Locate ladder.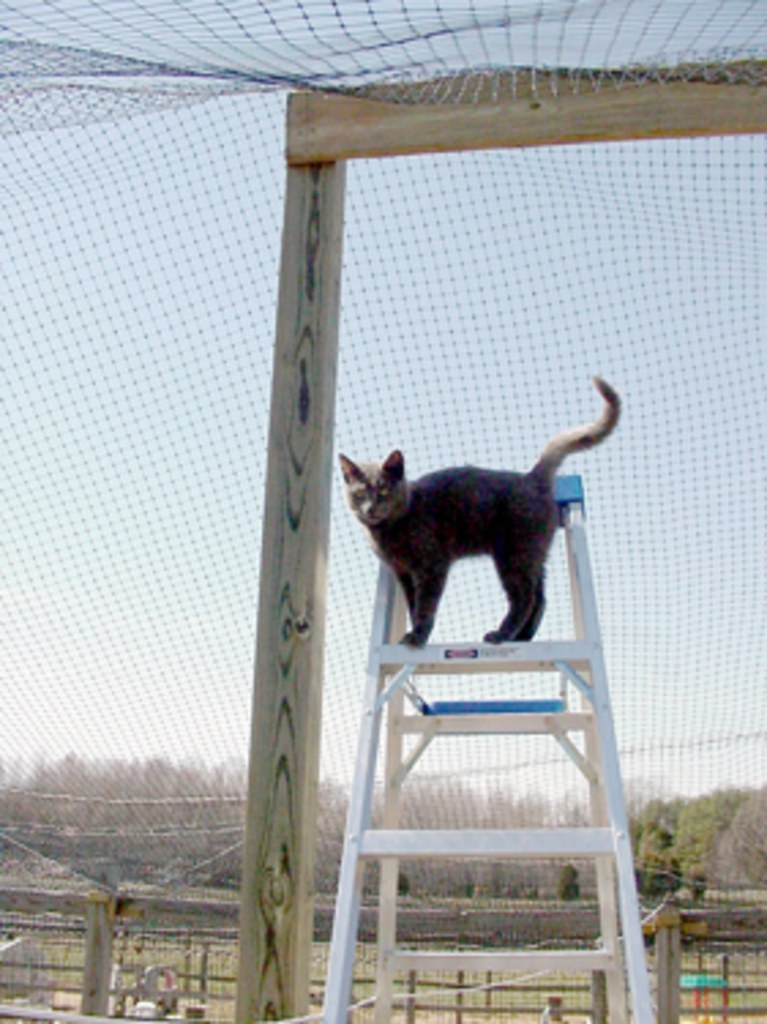
Bounding box: 322, 470, 650, 1019.
